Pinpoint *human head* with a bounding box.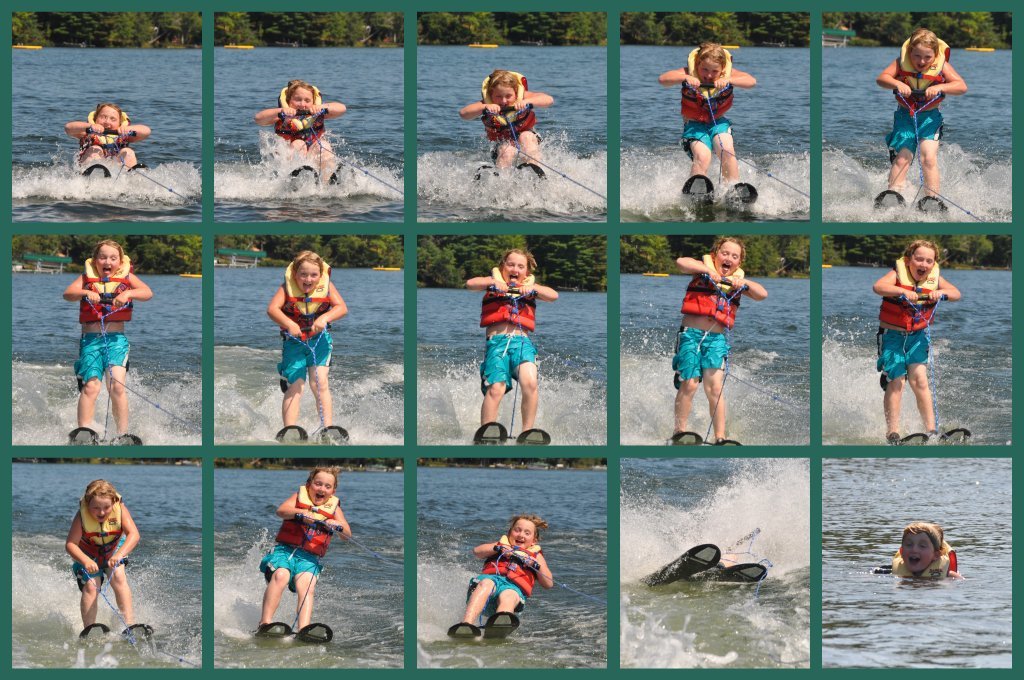
bbox=[280, 81, 317, 111].
